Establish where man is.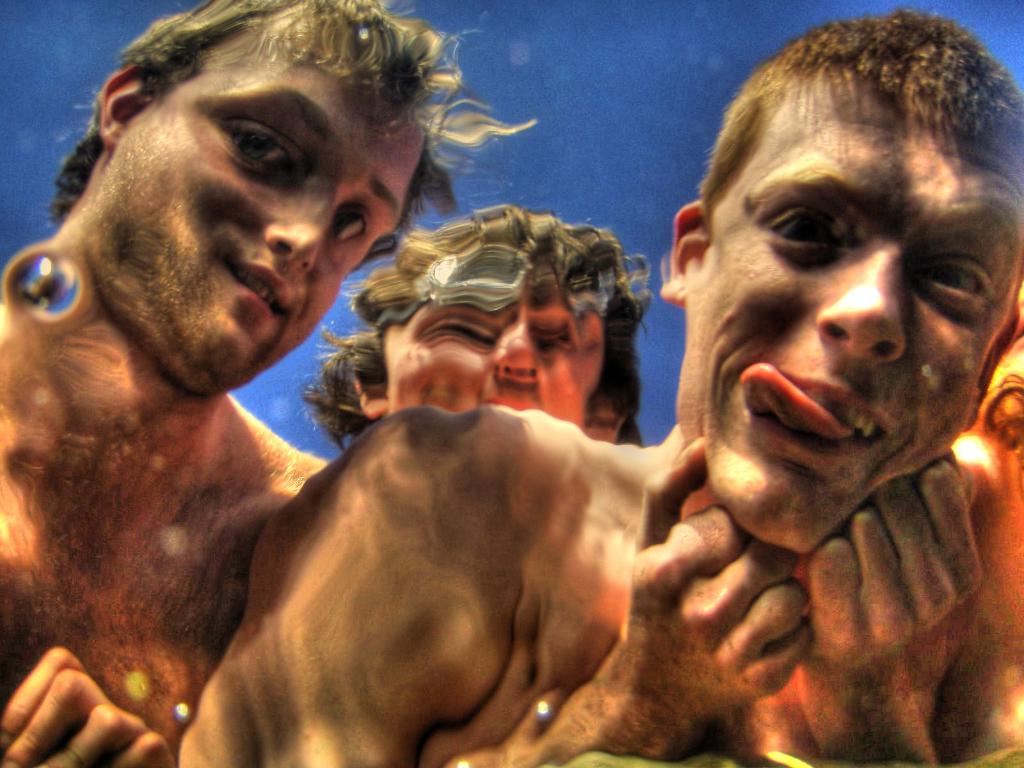
Established at locate(174, 5, 1023, 767).
